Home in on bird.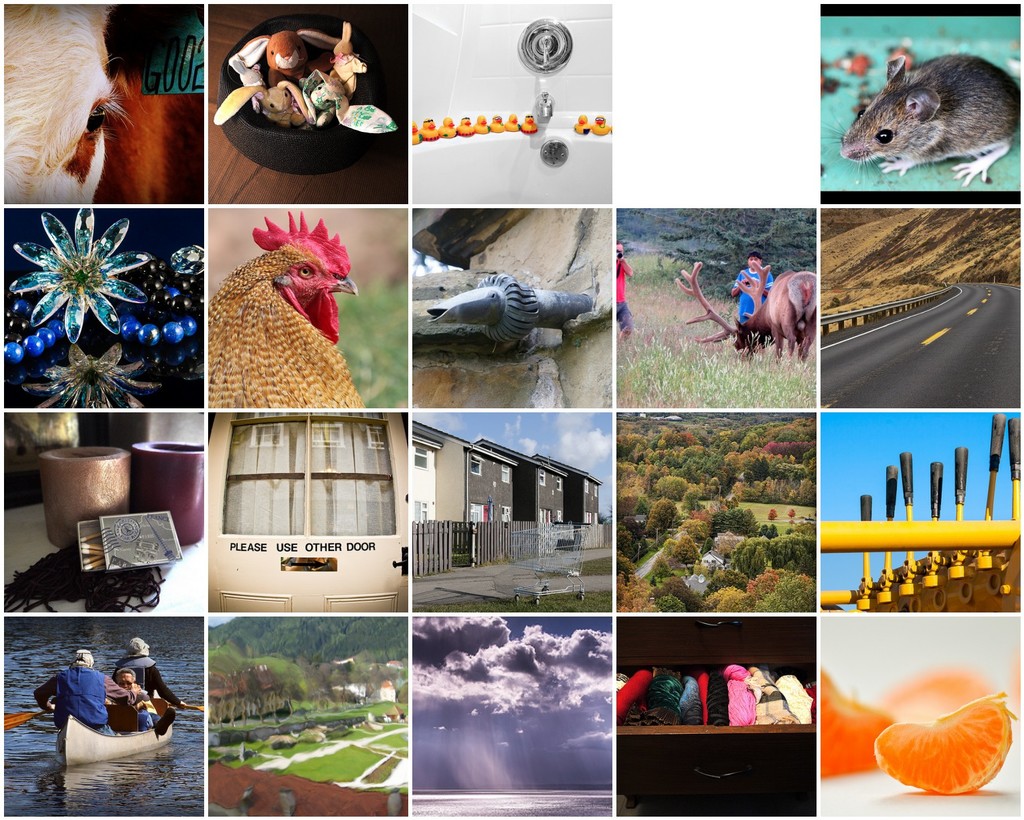
Homed in at box(588, 110, 613, 137).
